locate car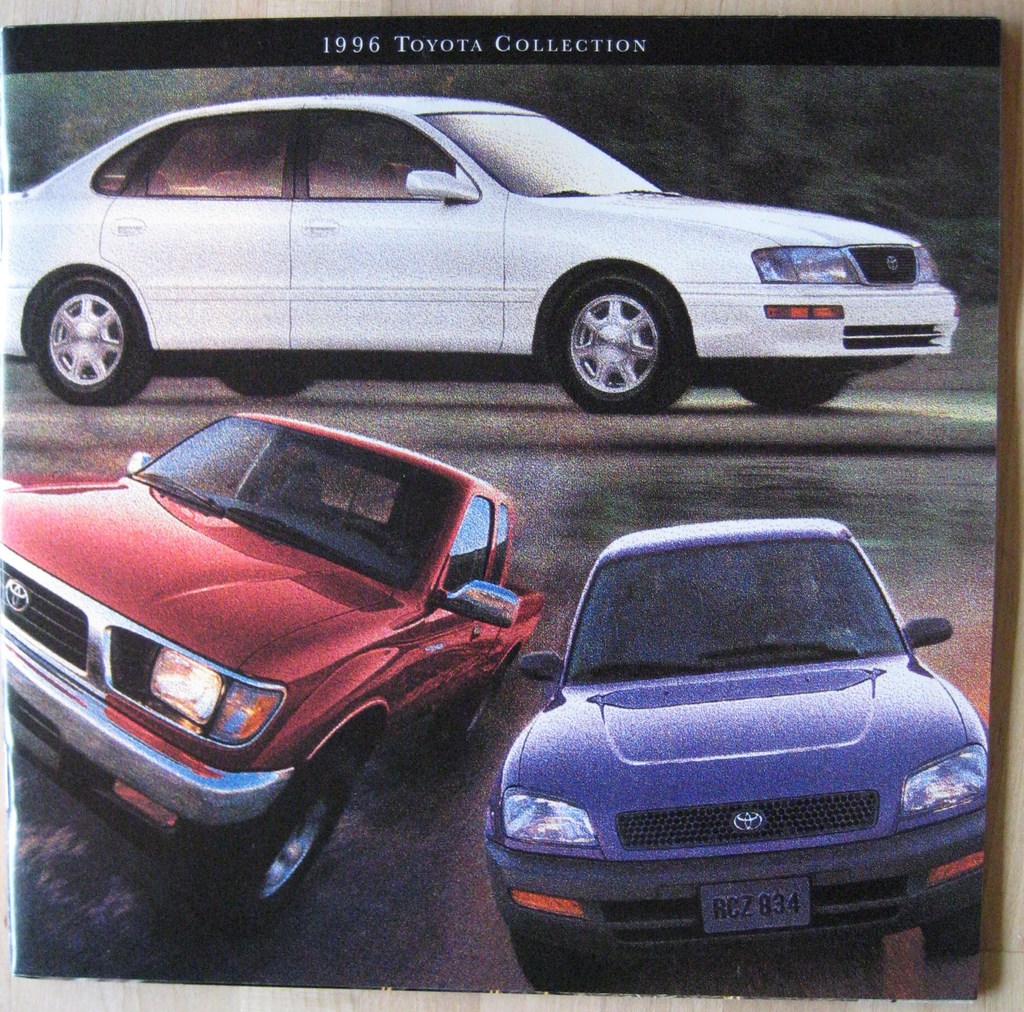
{"x1": 0, "y1": 413, "x2": 554, "y2": 926}
